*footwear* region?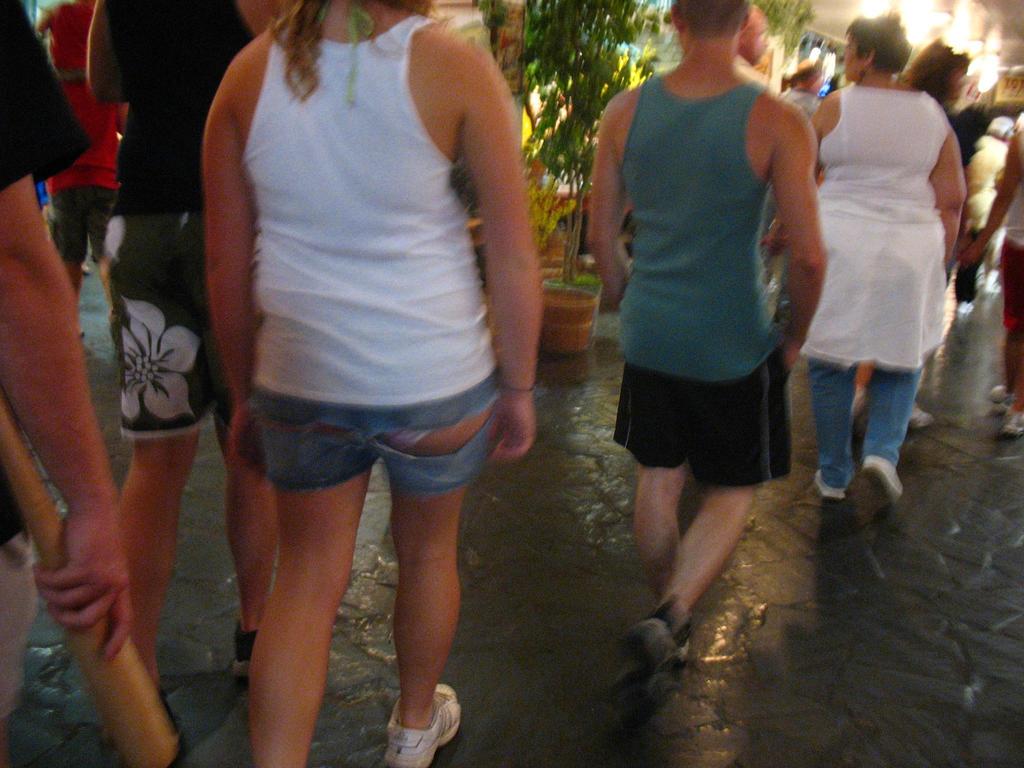
(x1=909, y1=402, x2=934, y2=428)
